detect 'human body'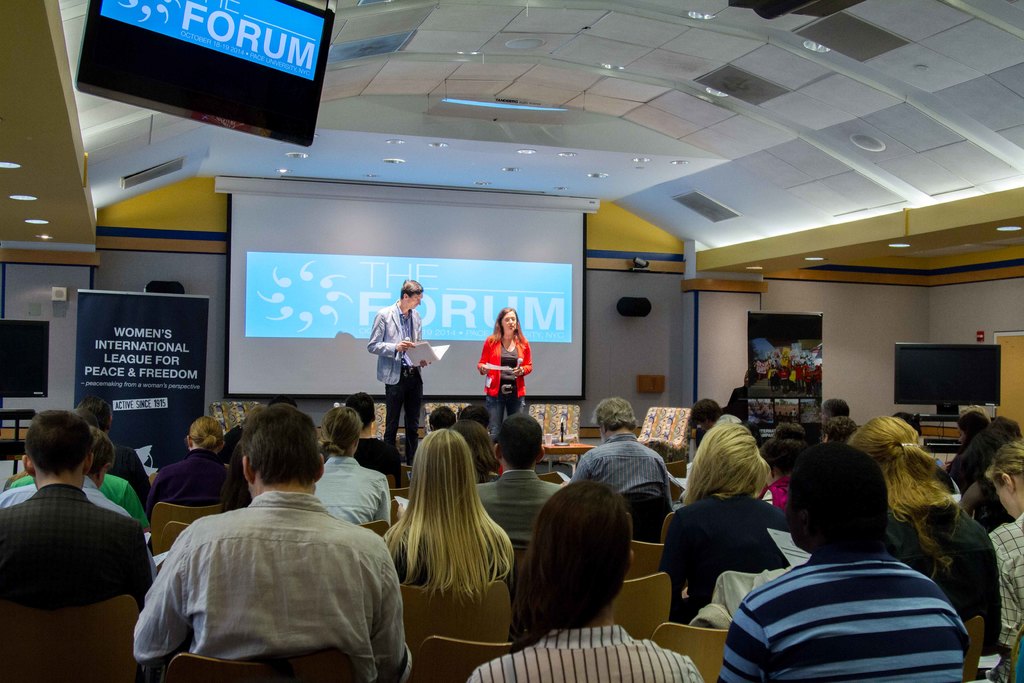
l=560, t=399, r=671, b=504
